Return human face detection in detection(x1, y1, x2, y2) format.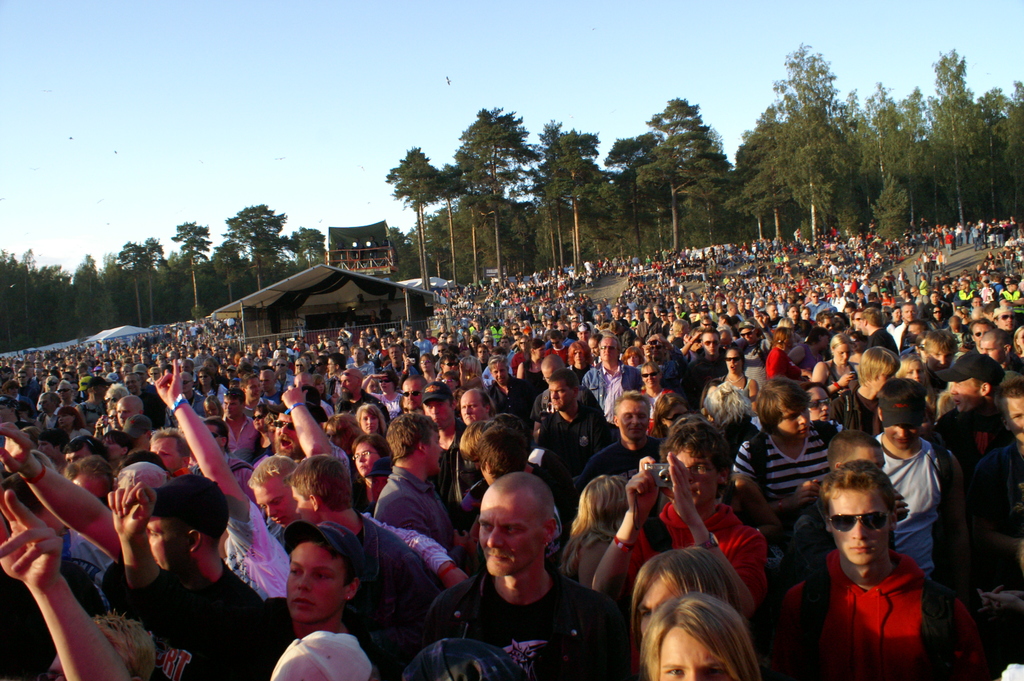
detection(777, 405, 812, 441).
